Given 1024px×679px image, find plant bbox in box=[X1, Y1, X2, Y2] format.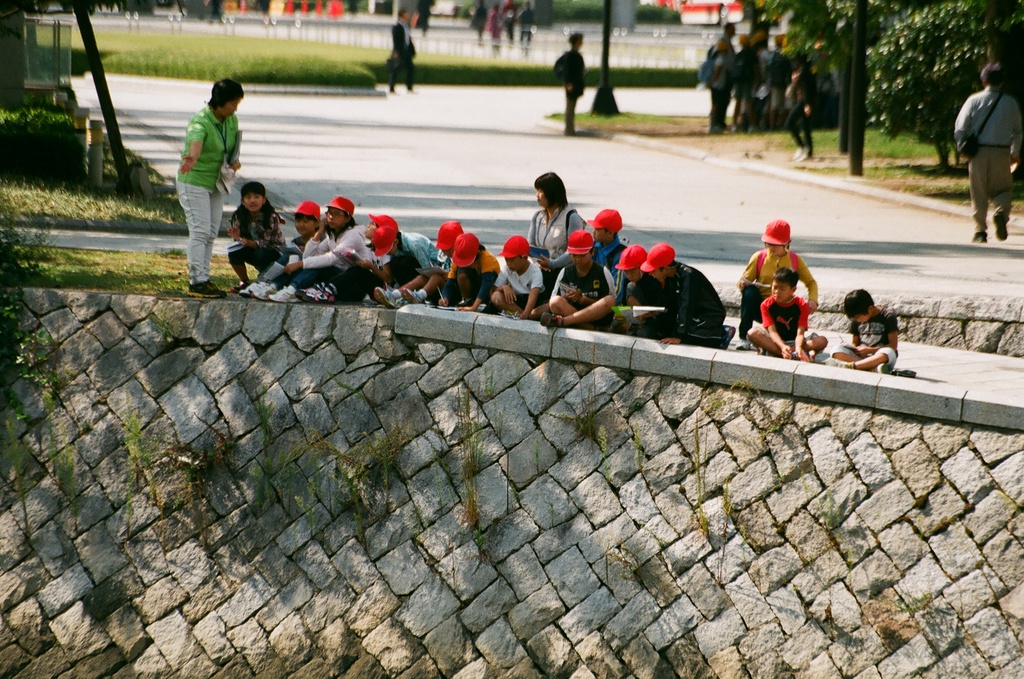
box=[158, 440, 215, 525].
